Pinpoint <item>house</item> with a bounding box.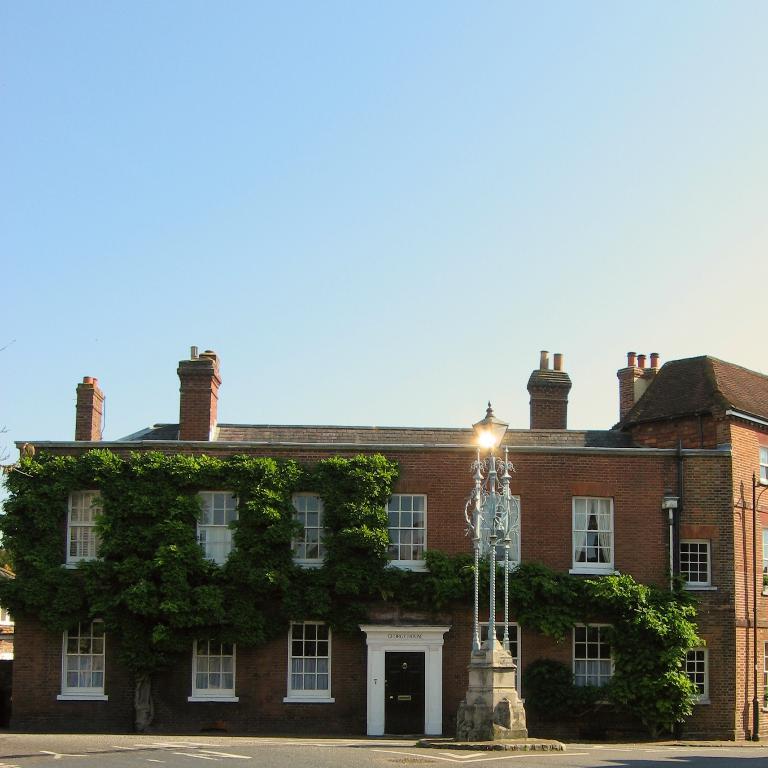
BBox(11, 348, 767, 745).
